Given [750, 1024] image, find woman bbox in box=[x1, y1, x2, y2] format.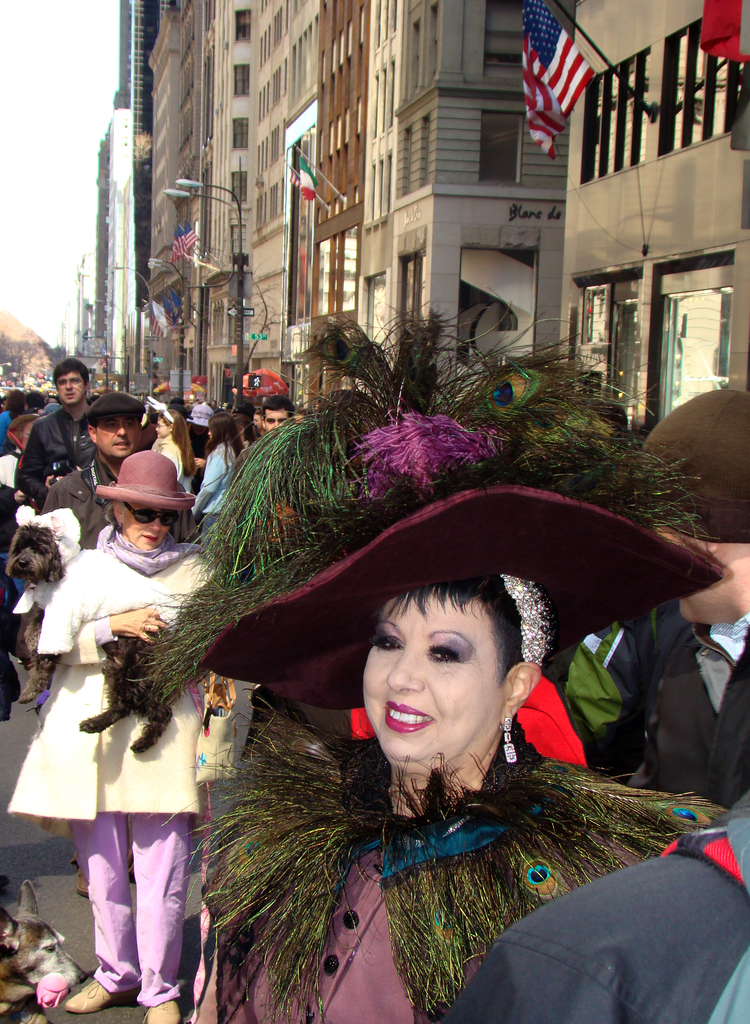
box=[138, 444, 699, 998].
